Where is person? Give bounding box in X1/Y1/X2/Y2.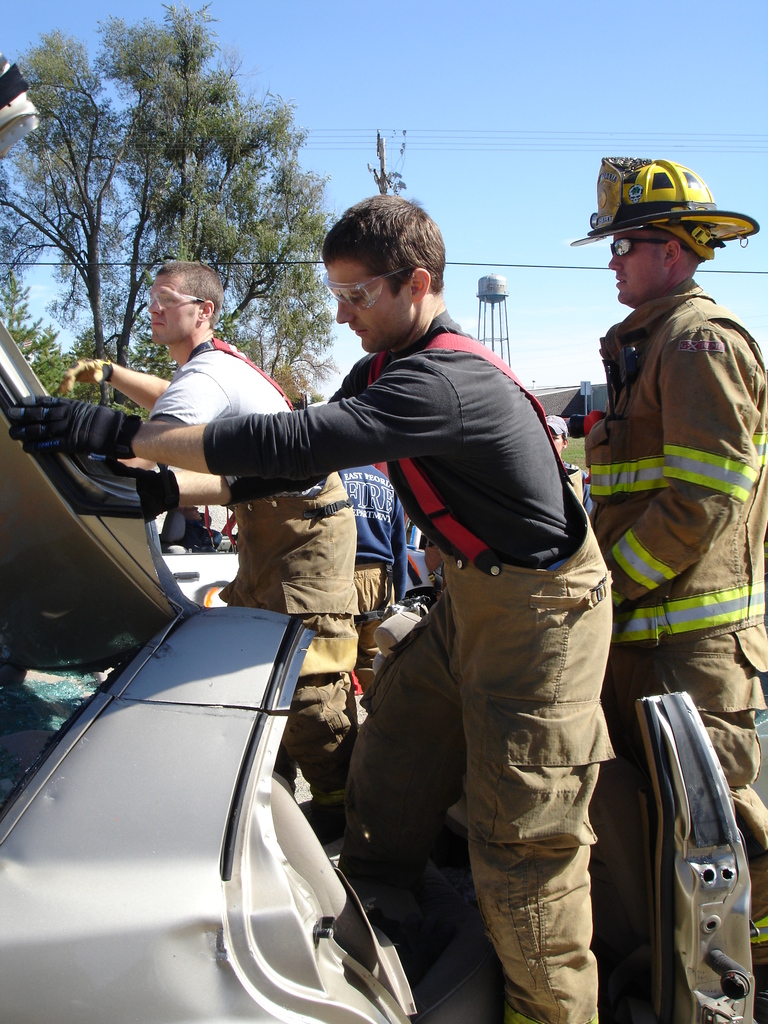
580/326/620/534.
